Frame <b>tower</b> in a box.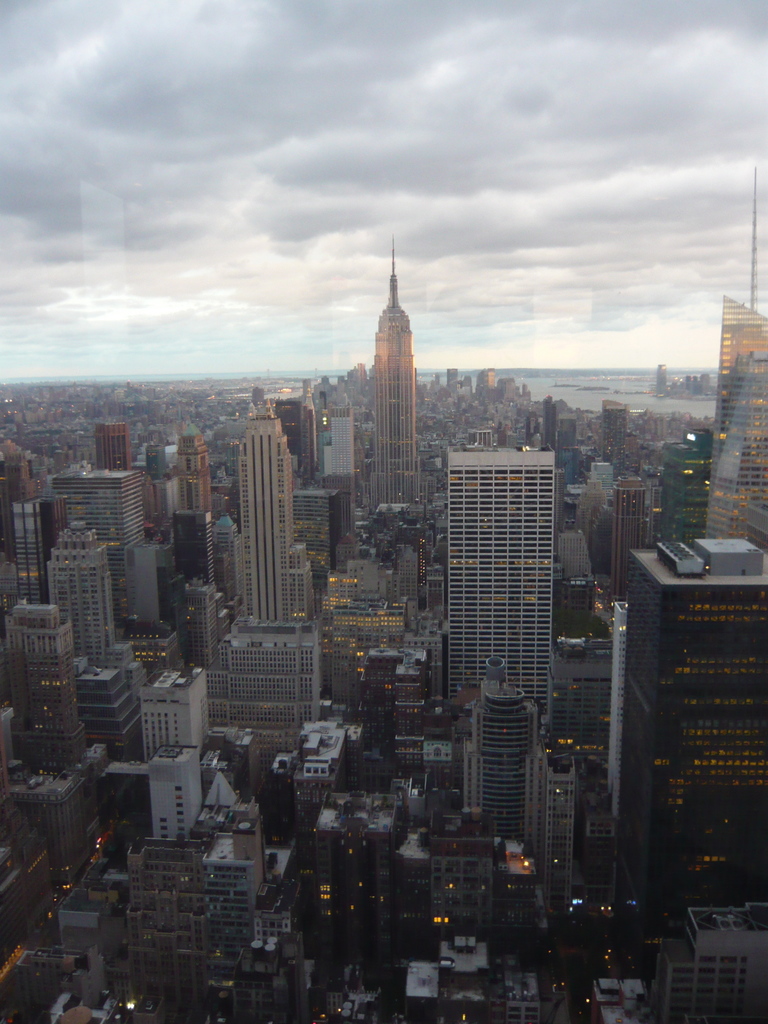
l=0, t=575, r=90, b=774.
